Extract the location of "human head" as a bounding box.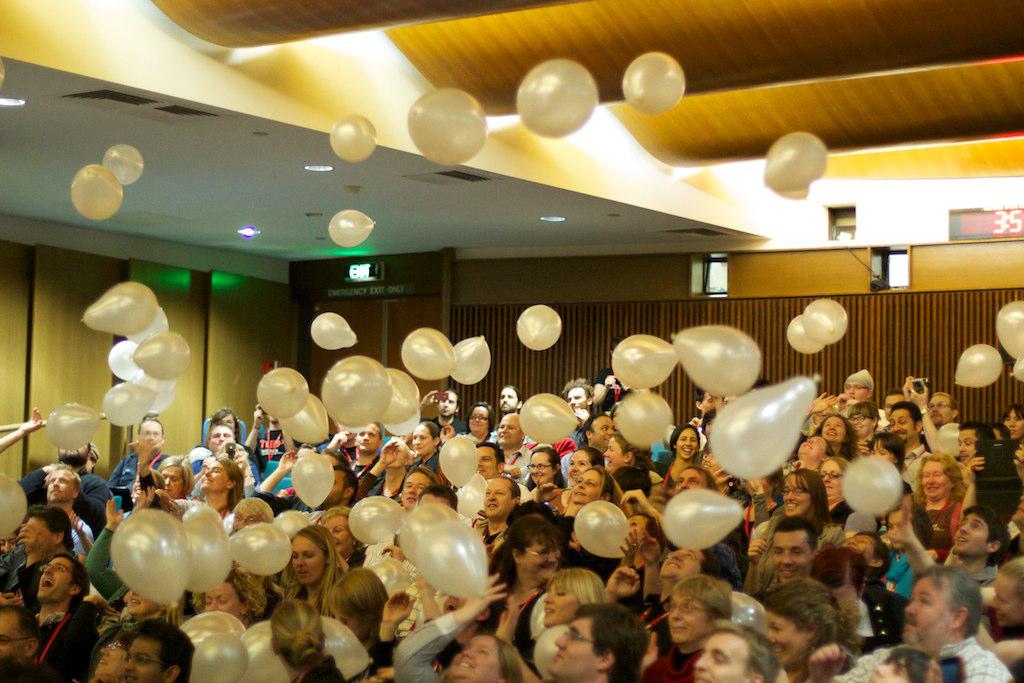
l=207, t=408, r=236, b=439.
